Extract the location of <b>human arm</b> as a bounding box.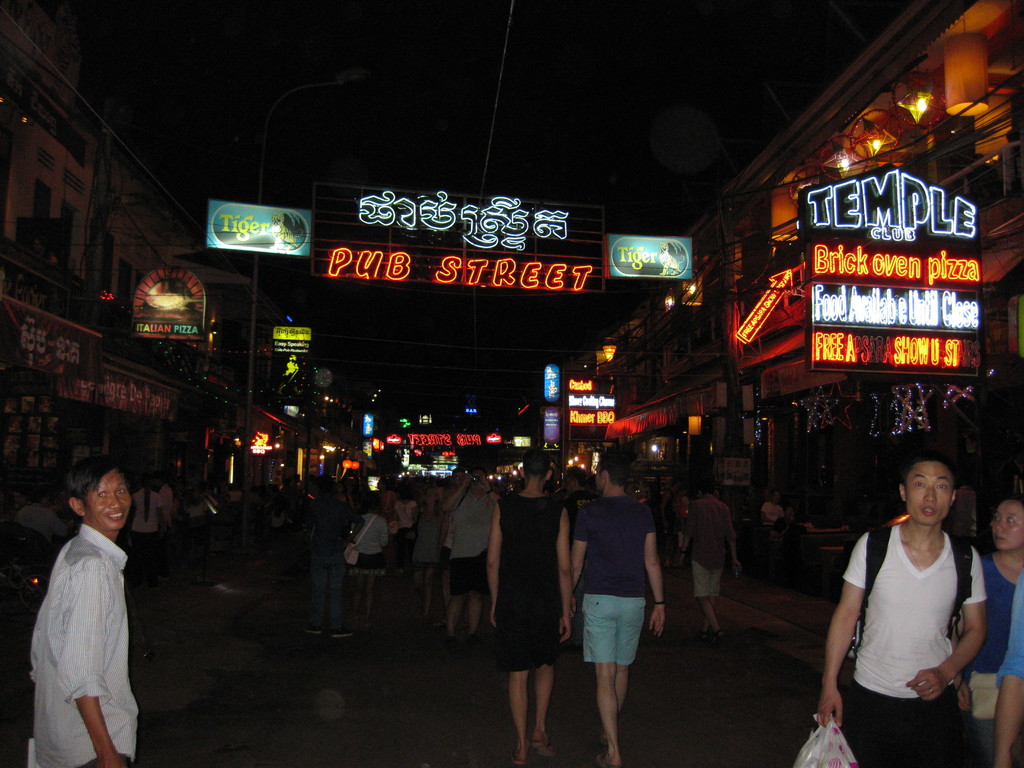
bbox(995, 569, 1023, 767).
